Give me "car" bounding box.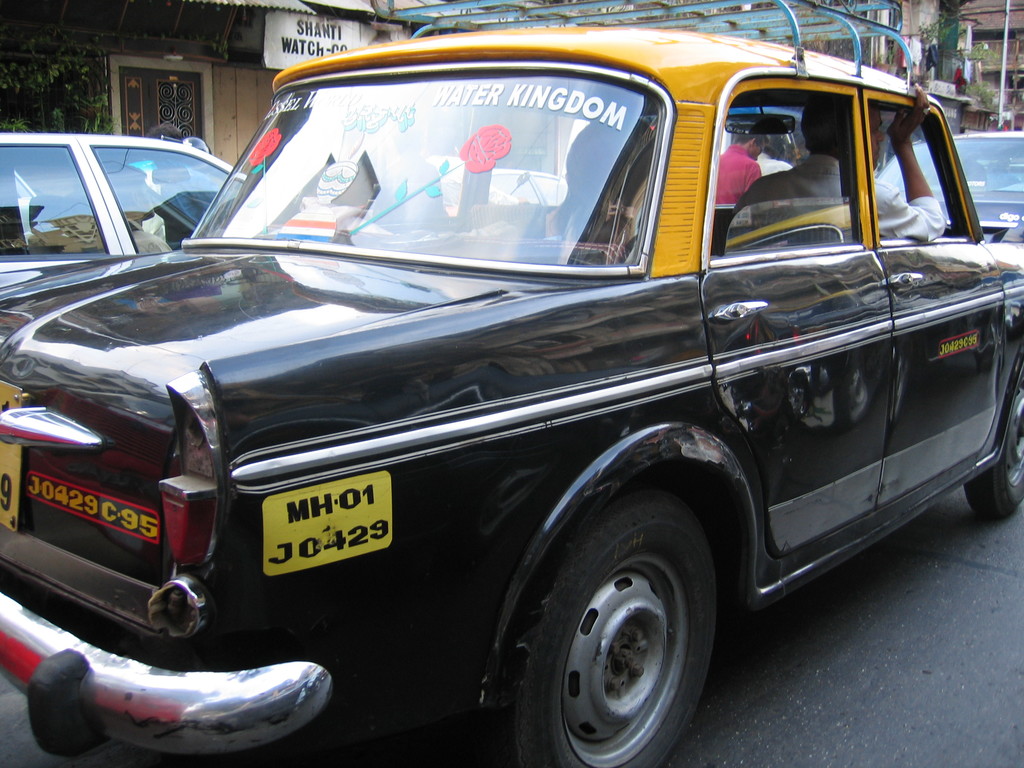
13 22 982 767.
